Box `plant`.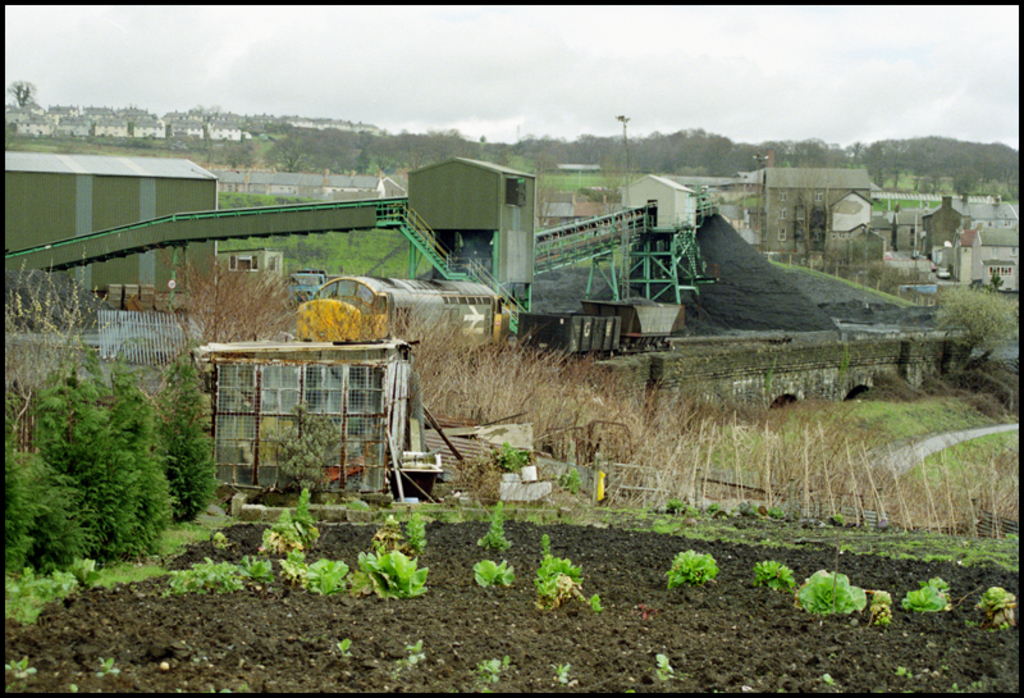
(269,488,319,552).
